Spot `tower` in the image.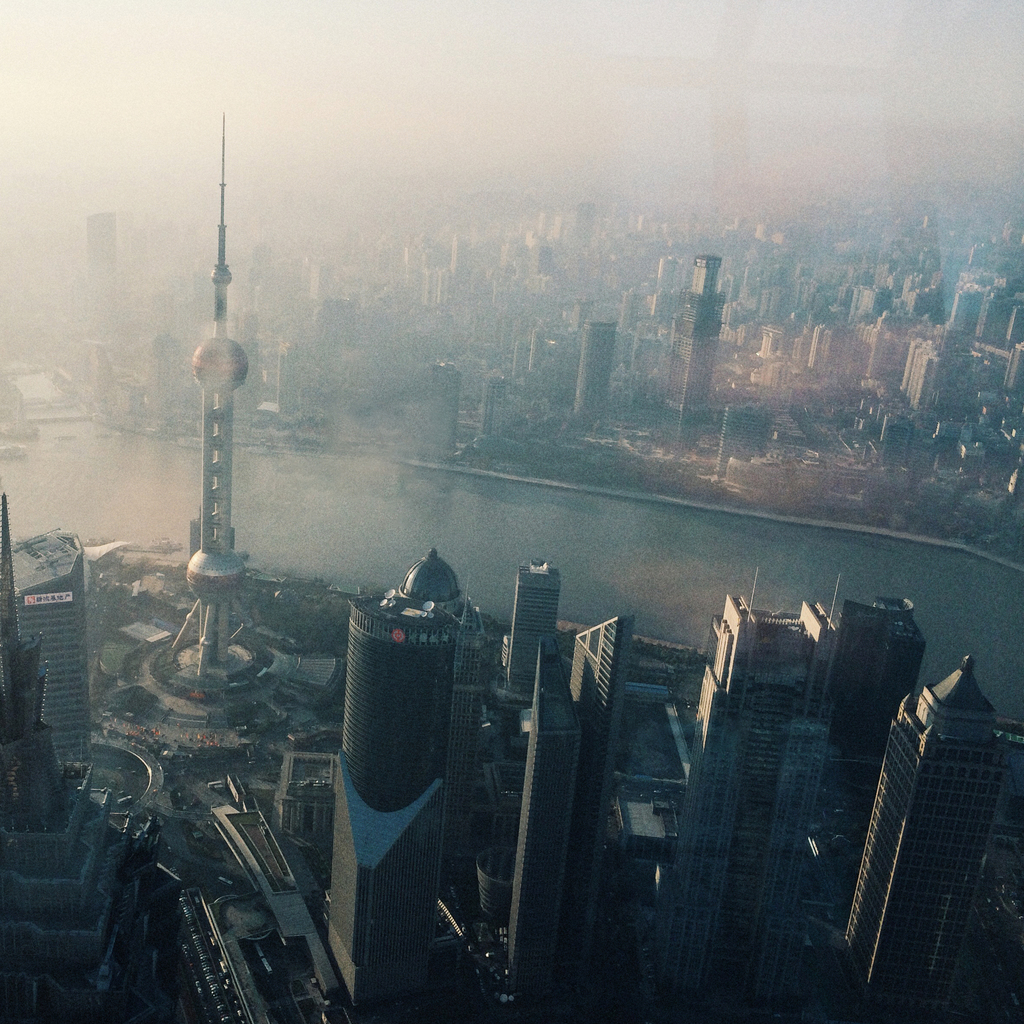
`tower` found at <box>856,662,989,1007</box>.
